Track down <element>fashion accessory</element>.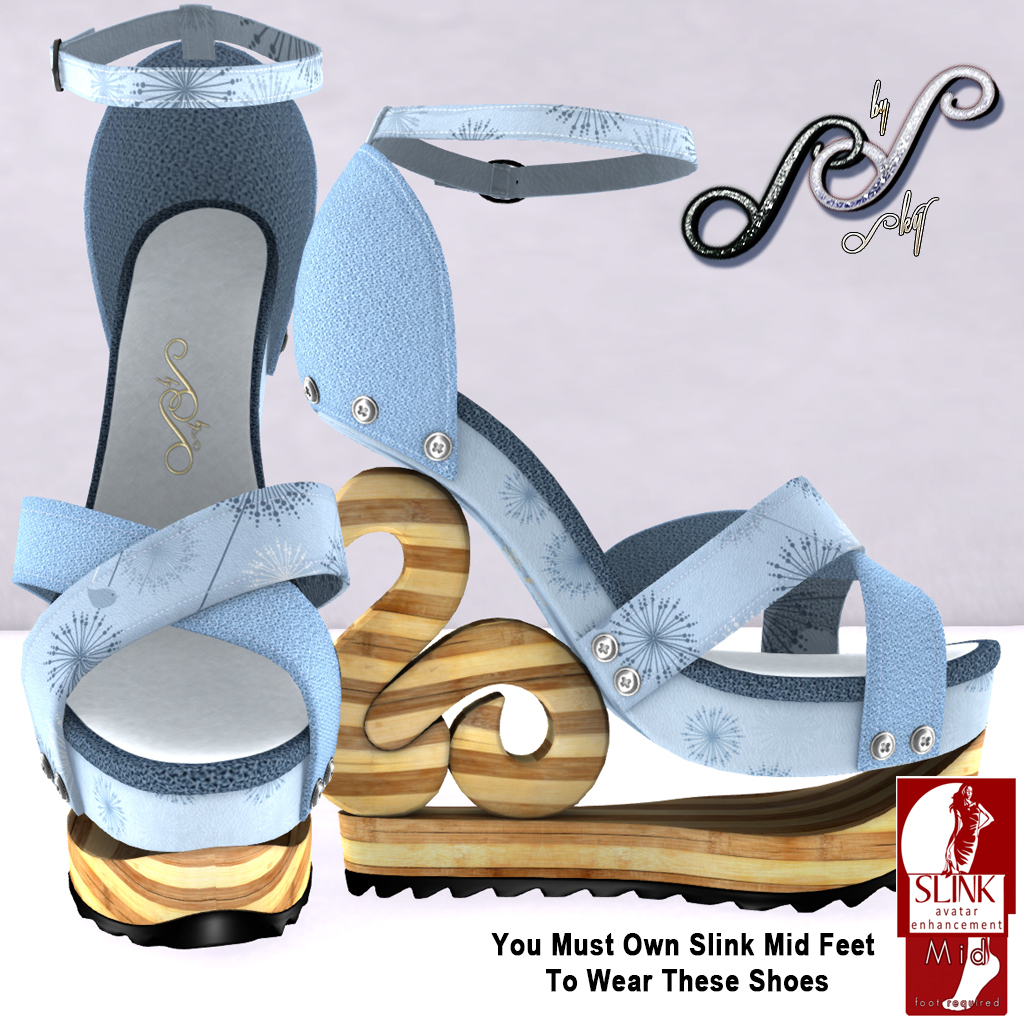
Tracked to 282/95/981/908.
